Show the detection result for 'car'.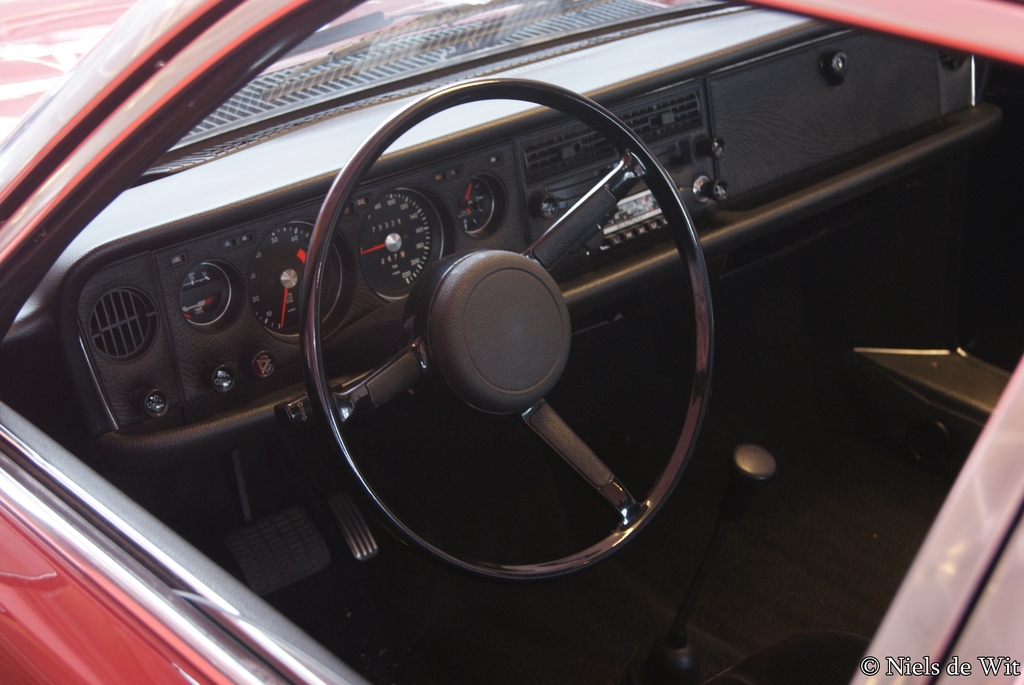
{"left": 0, "top": 0, "right": 1023, "bottom": 684}.
